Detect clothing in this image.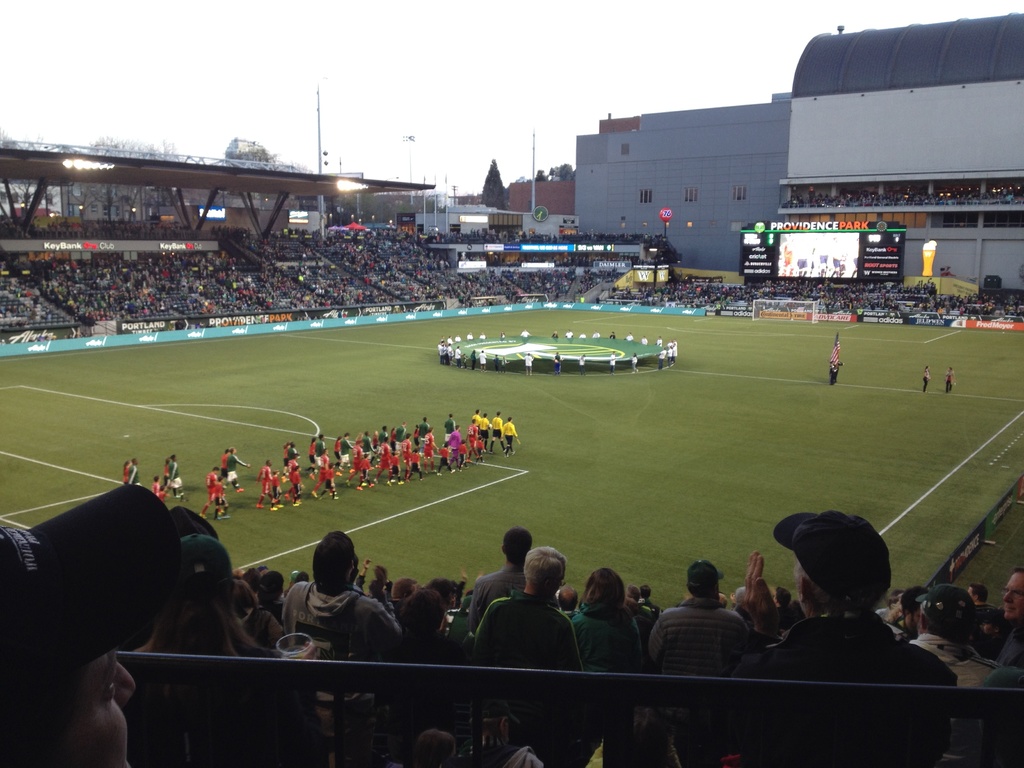
Detection: (259,465,281,497).
